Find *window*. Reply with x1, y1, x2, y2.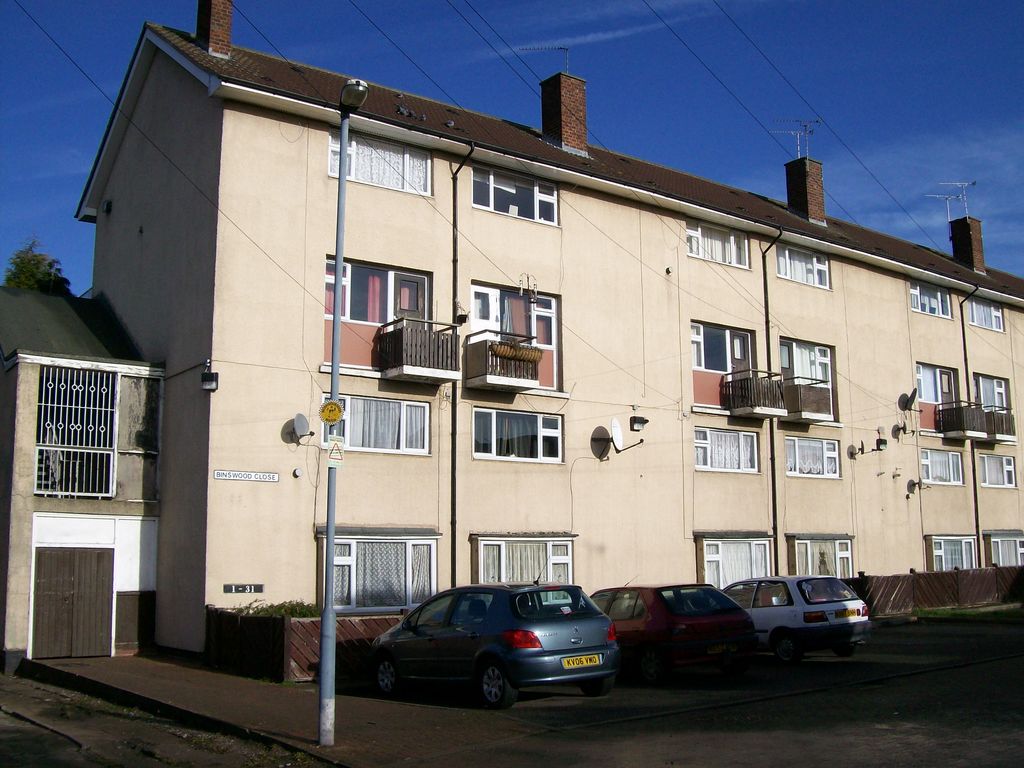
921, 447, 967, 483.
